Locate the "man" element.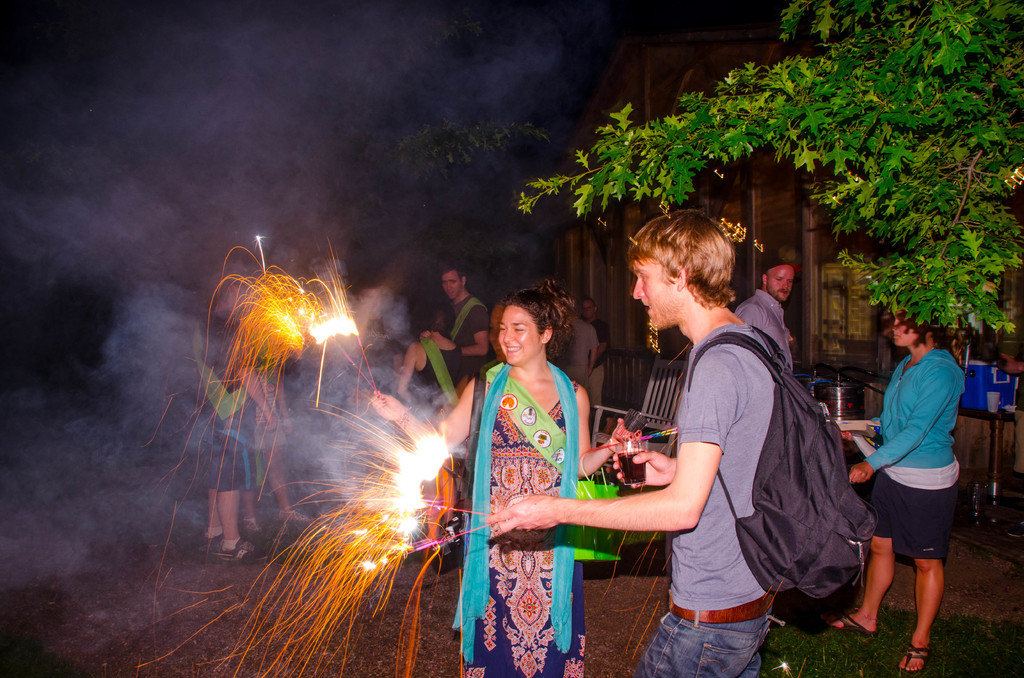
Element bbox: bbox(489, 209, 785, 677).
